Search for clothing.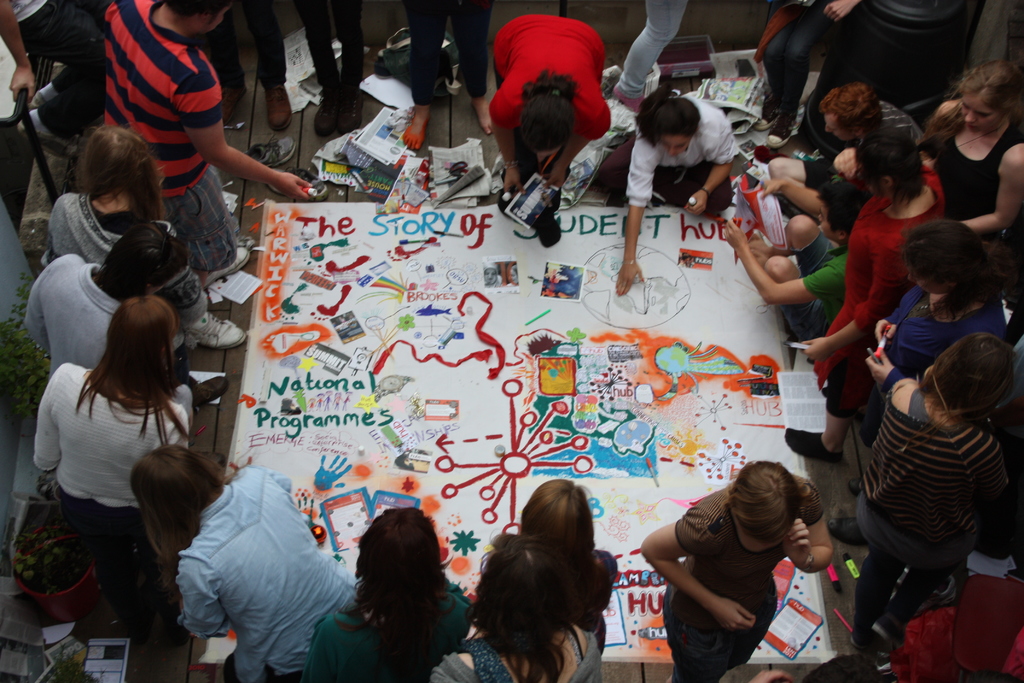
Found at l=100, t=0, r=225, b=278.
